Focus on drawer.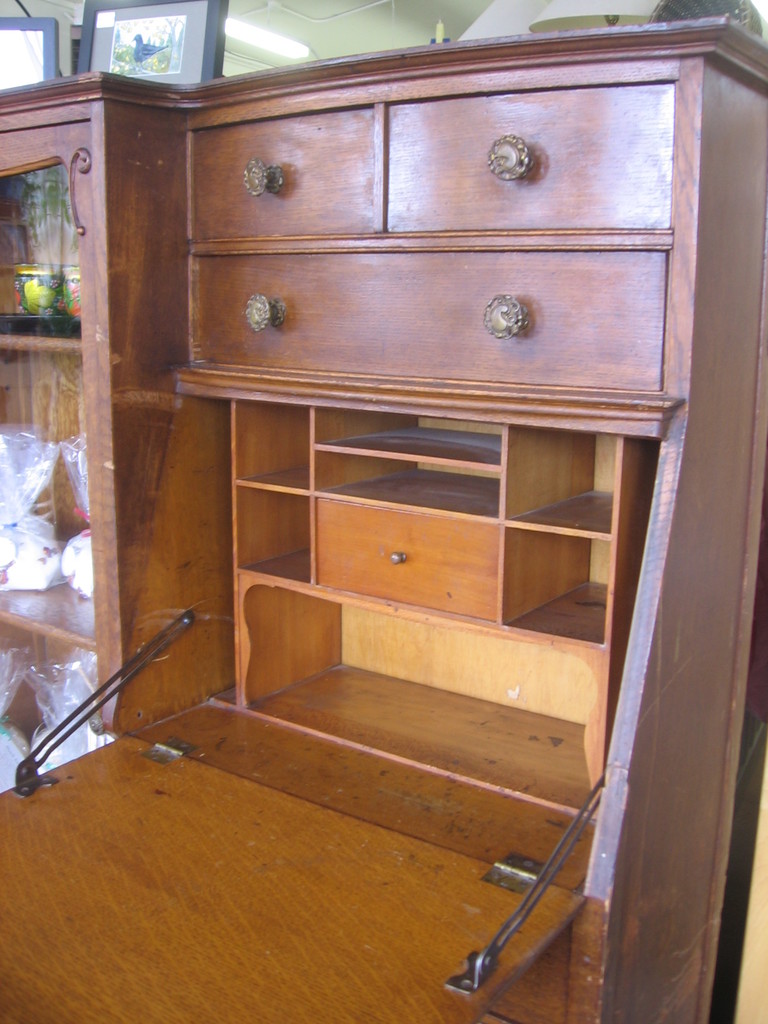
Focused at crop(312, 499, 497, 621).
